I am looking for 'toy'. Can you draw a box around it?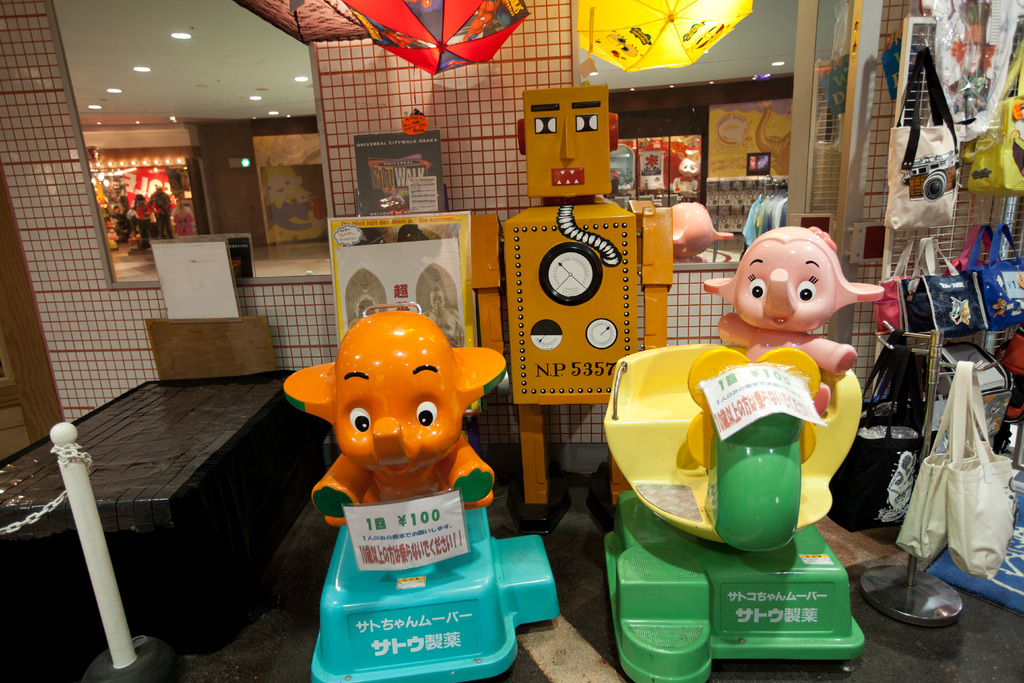
Sure, the bounding box is [left=504, top=85, right=672, bottom=537].
